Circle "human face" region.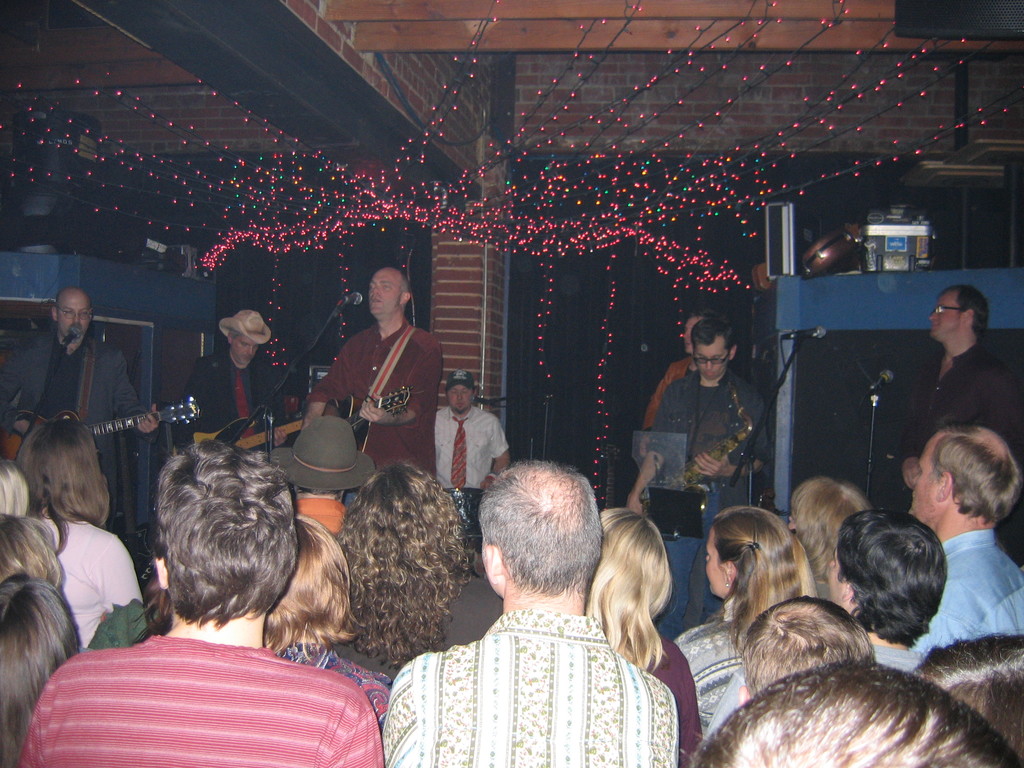
Region: (915,434,943,517).
